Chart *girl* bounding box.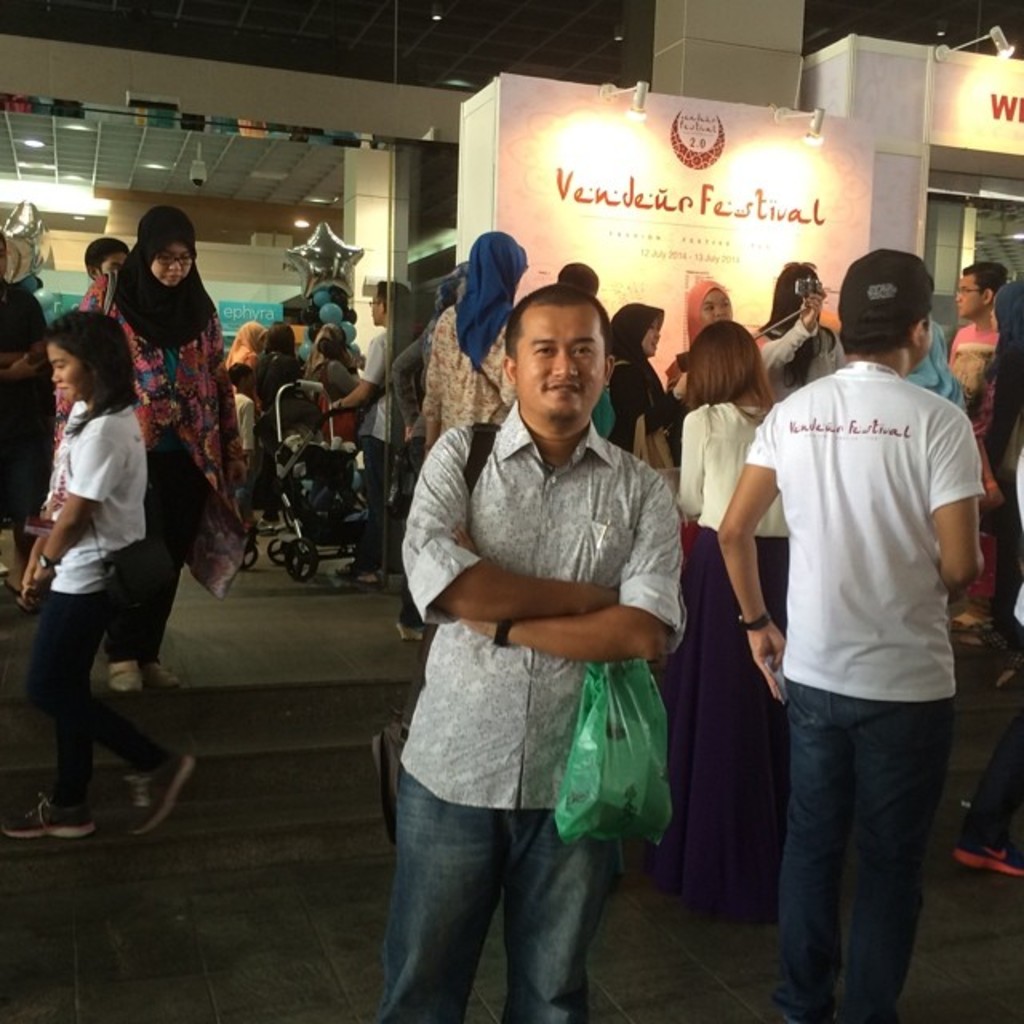
Charted: box=[0, 310, 197, 838].
